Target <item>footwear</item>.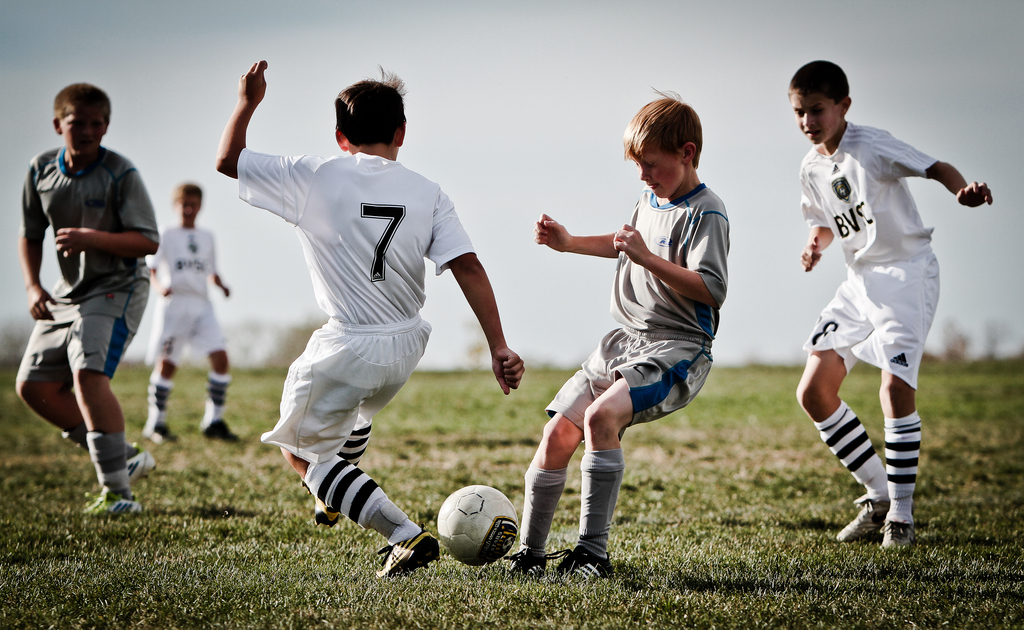
Target region: <region>84, 485, 141, 519</region>.
